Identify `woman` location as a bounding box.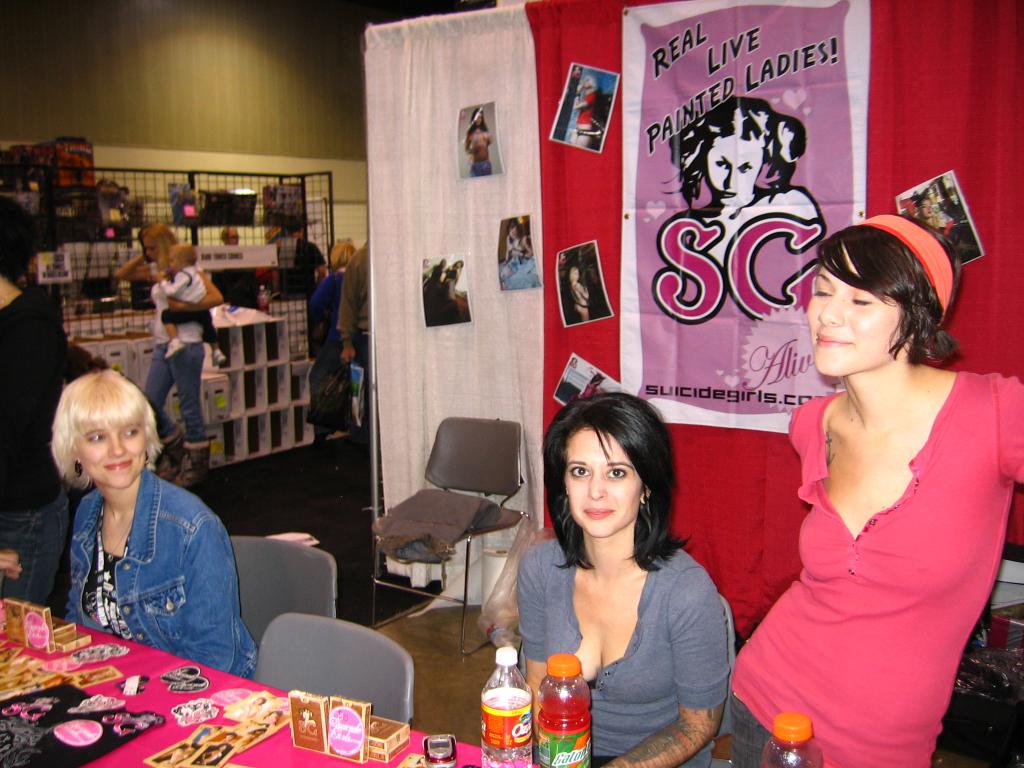
<region>514, 387, 729, 767</region>.
